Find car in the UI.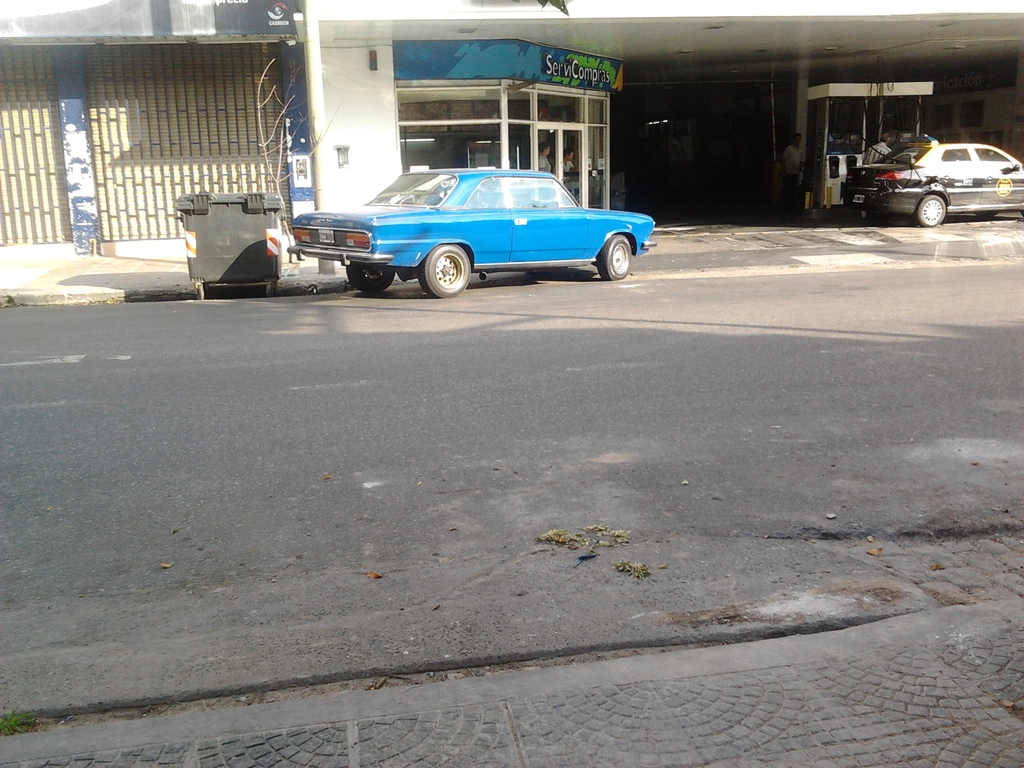
UI element at {"x1": 303, "y1": 160, "x2": 654, "y2": 292}.
